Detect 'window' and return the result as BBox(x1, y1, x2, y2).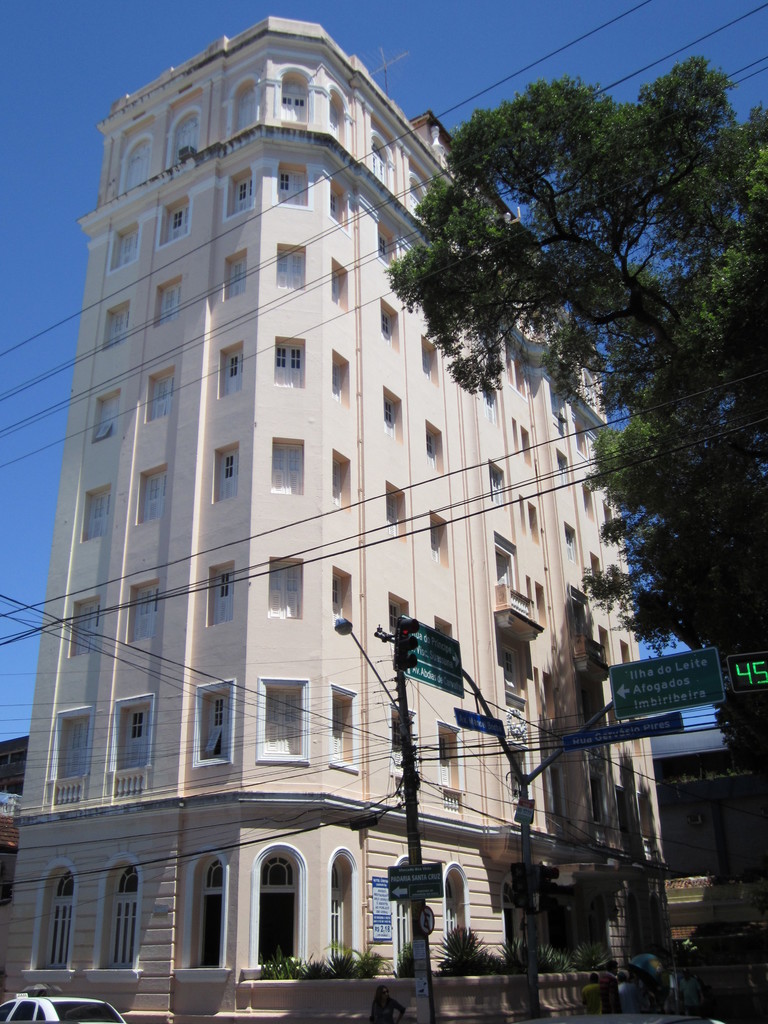
BBox(275, 248, 303, 290).
